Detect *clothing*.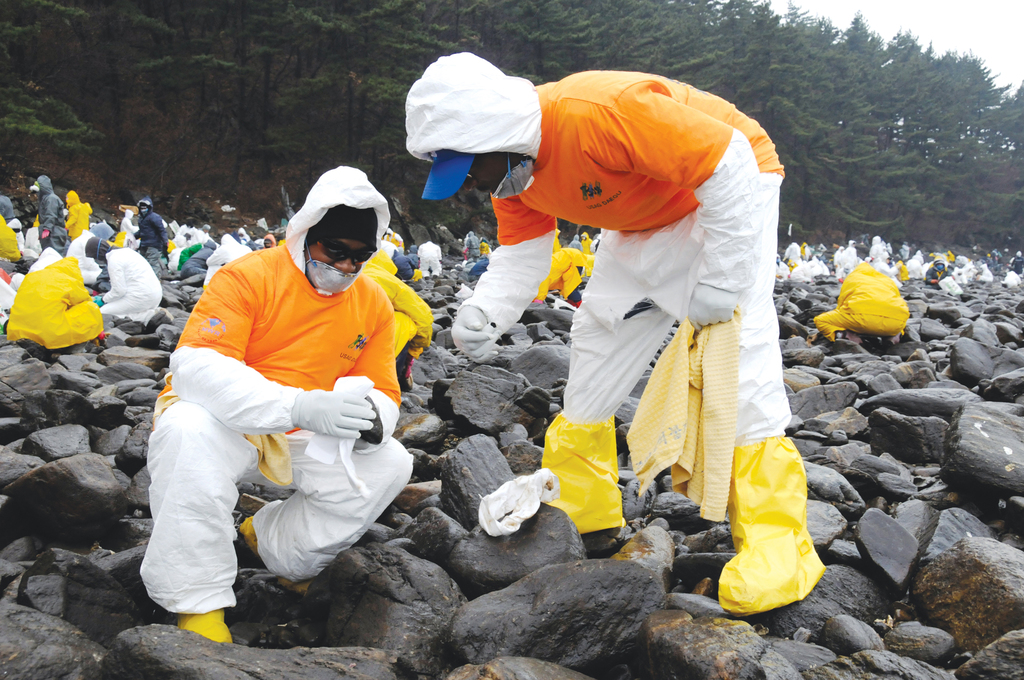
Detected at 0/213/22/264.
